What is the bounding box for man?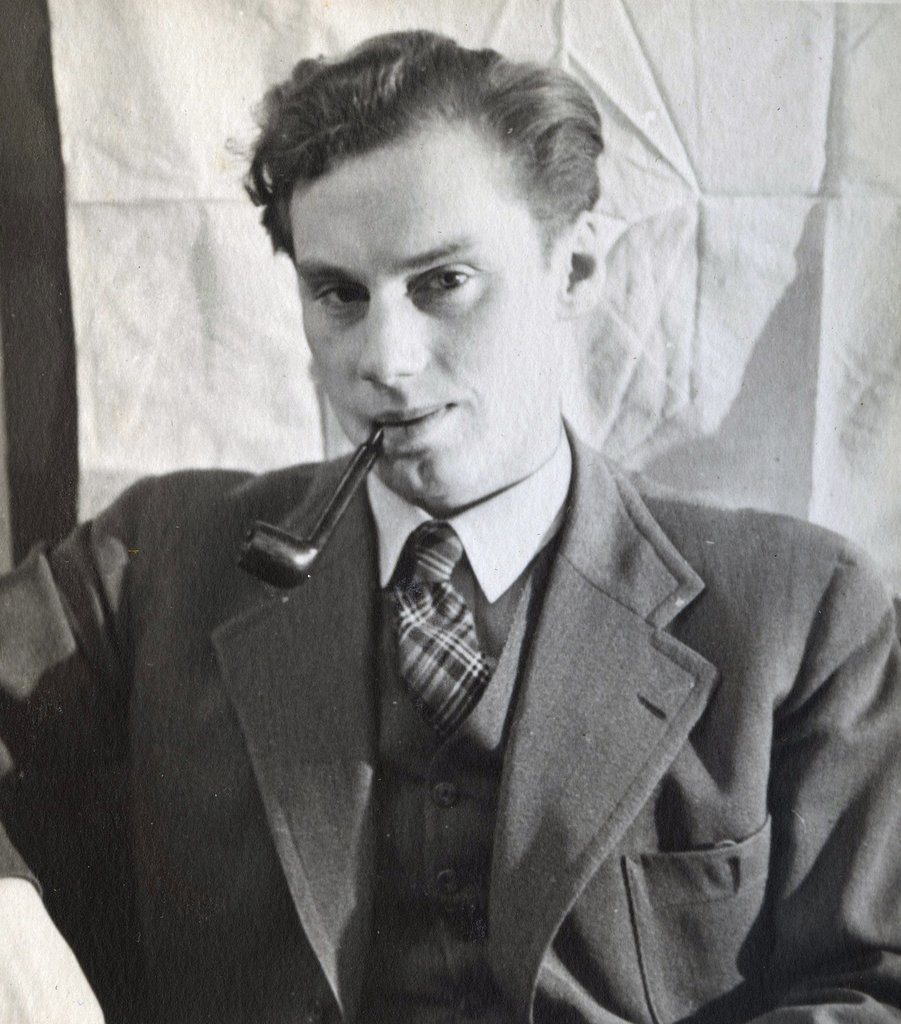
(x1=0, y1=29, x2=900, y2=1023).
